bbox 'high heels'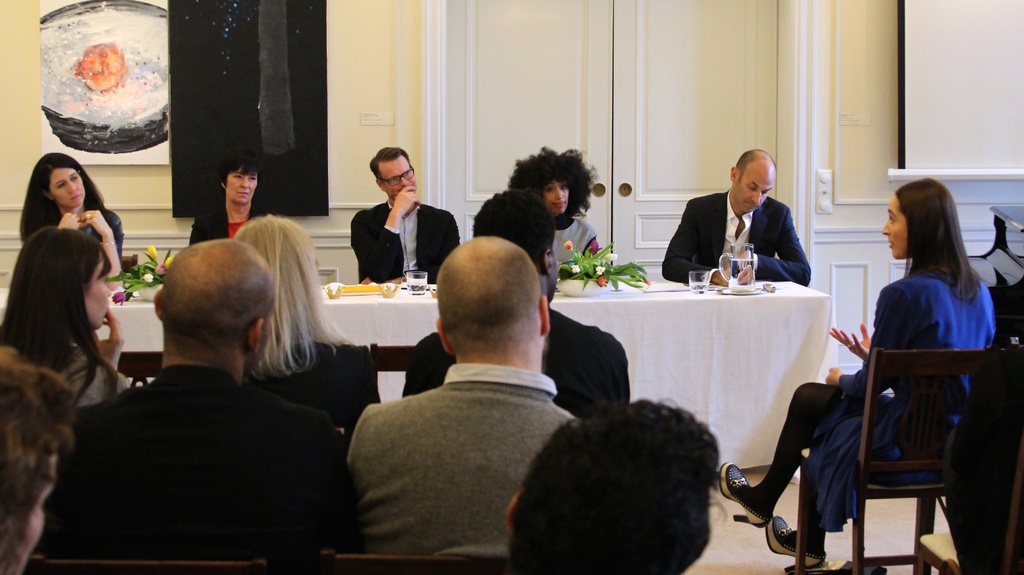
locate(717, 464, 782, 534)
